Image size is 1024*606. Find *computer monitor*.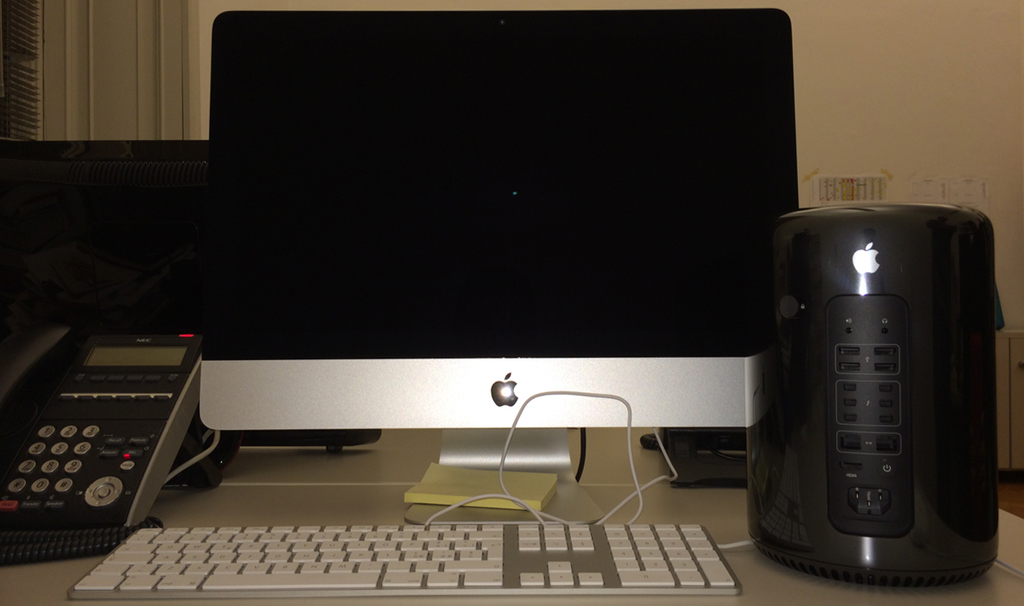
detection(203, 9, 795, 522).
